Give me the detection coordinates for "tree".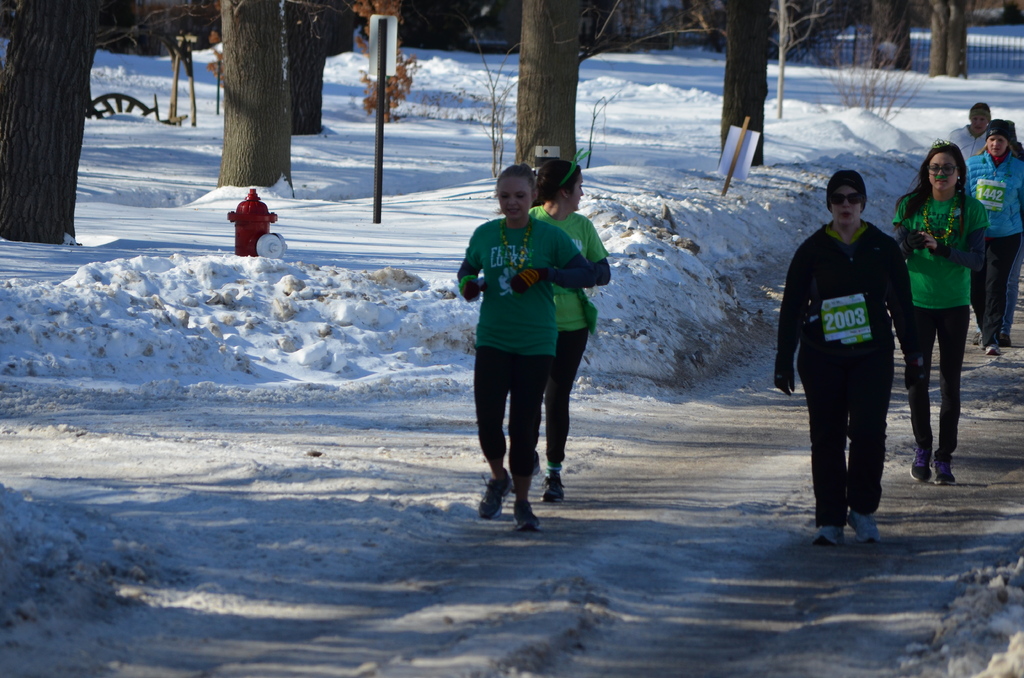
bbox(215, 0, 300, 198).
